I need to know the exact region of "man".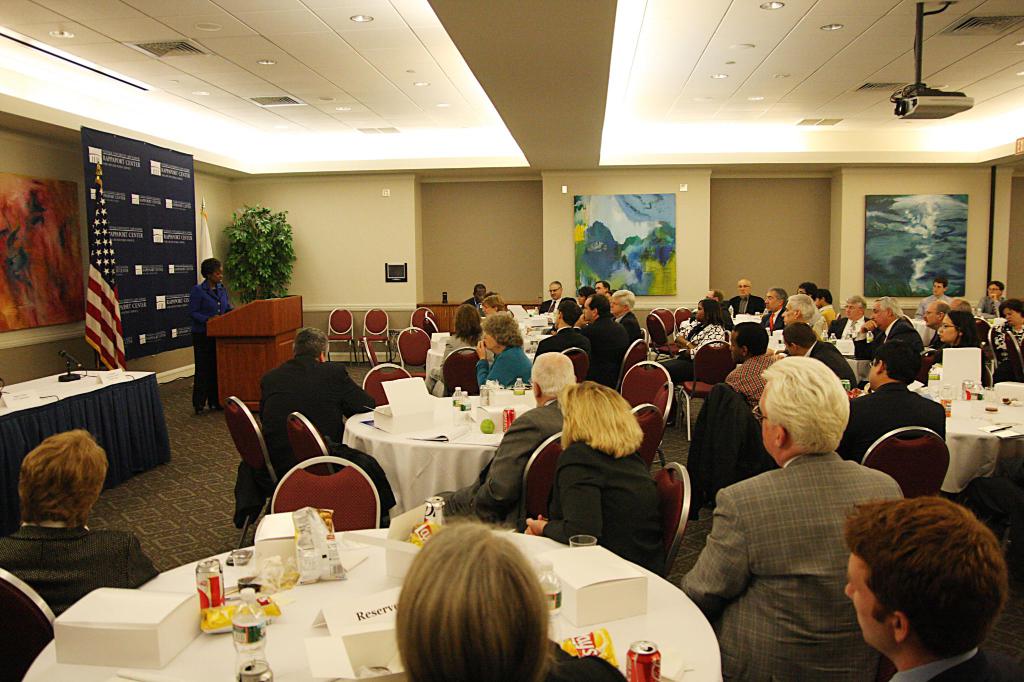
Region: x1=678 y1=356 x2=907 y2=681.
